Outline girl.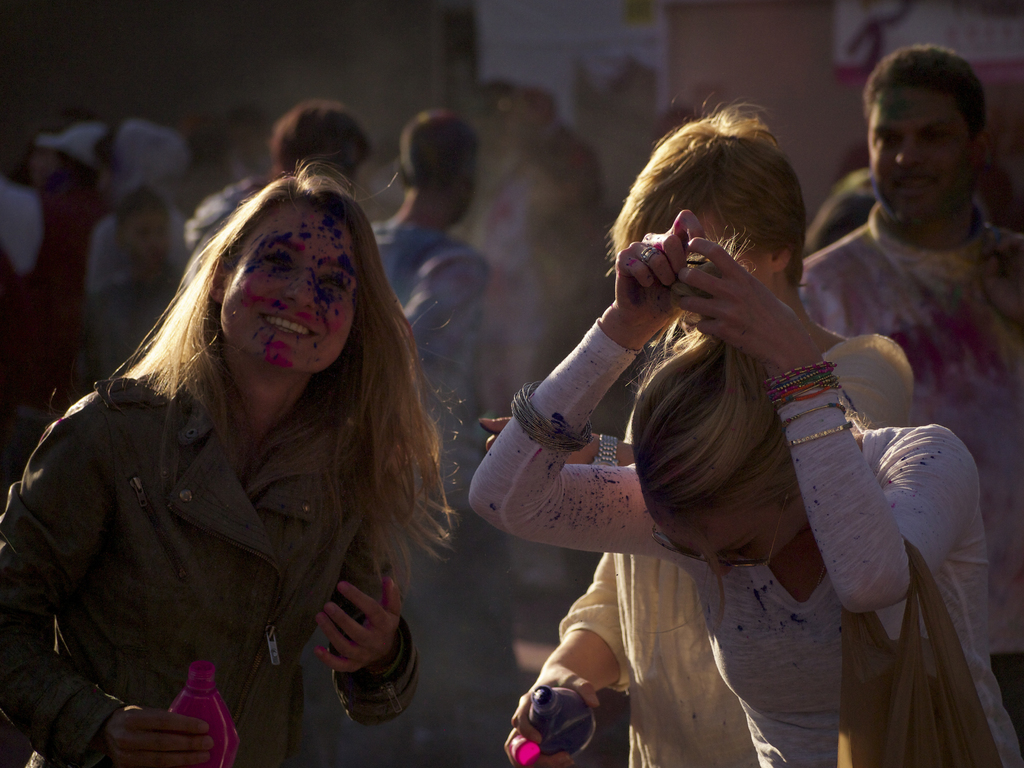
Outline: 468,204,1023,767.
